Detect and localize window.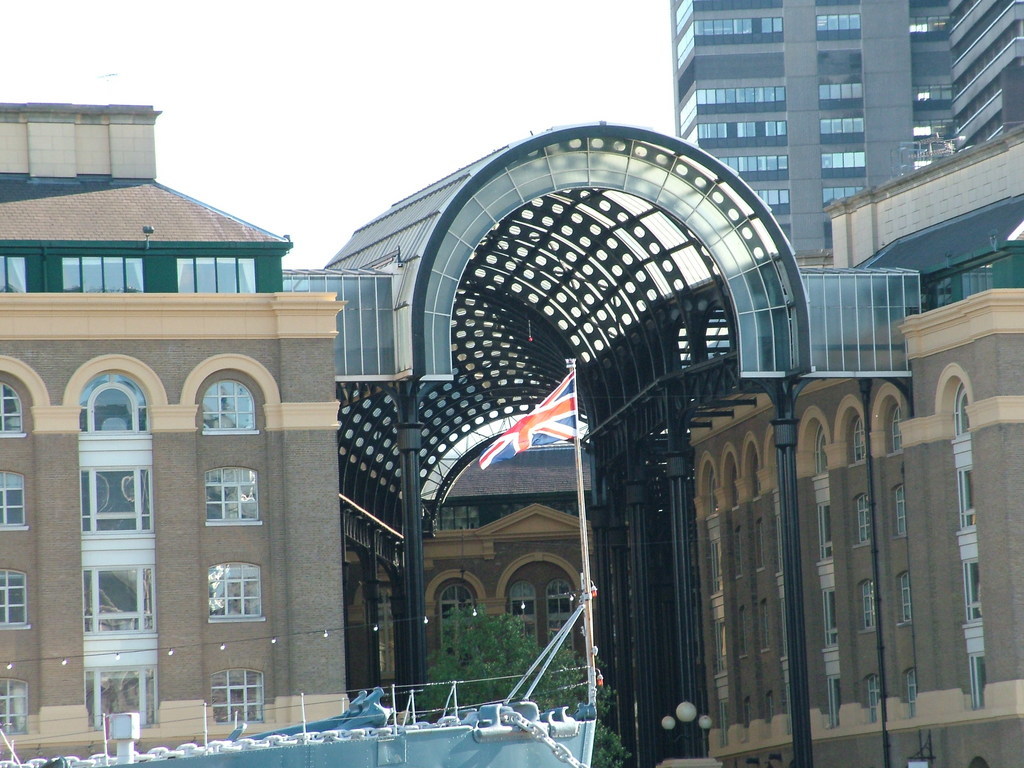
Localized at 905 674 920 716.
